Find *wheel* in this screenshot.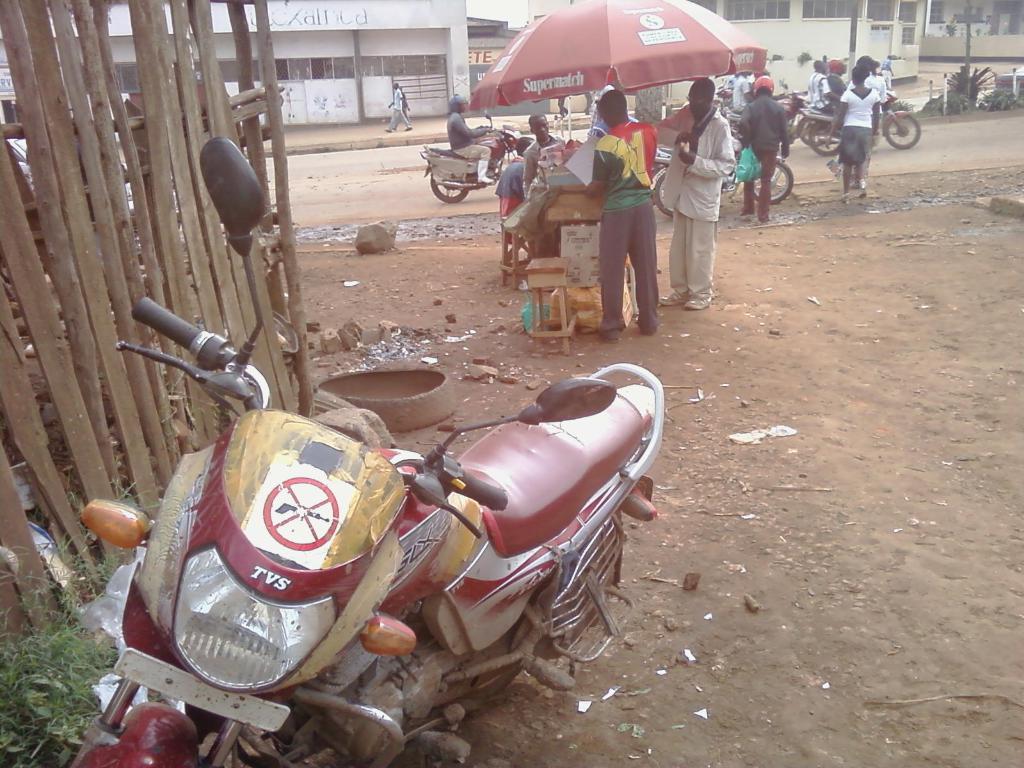
The bounding box for *wheel* is select_region(429, 170, 470, 201).
